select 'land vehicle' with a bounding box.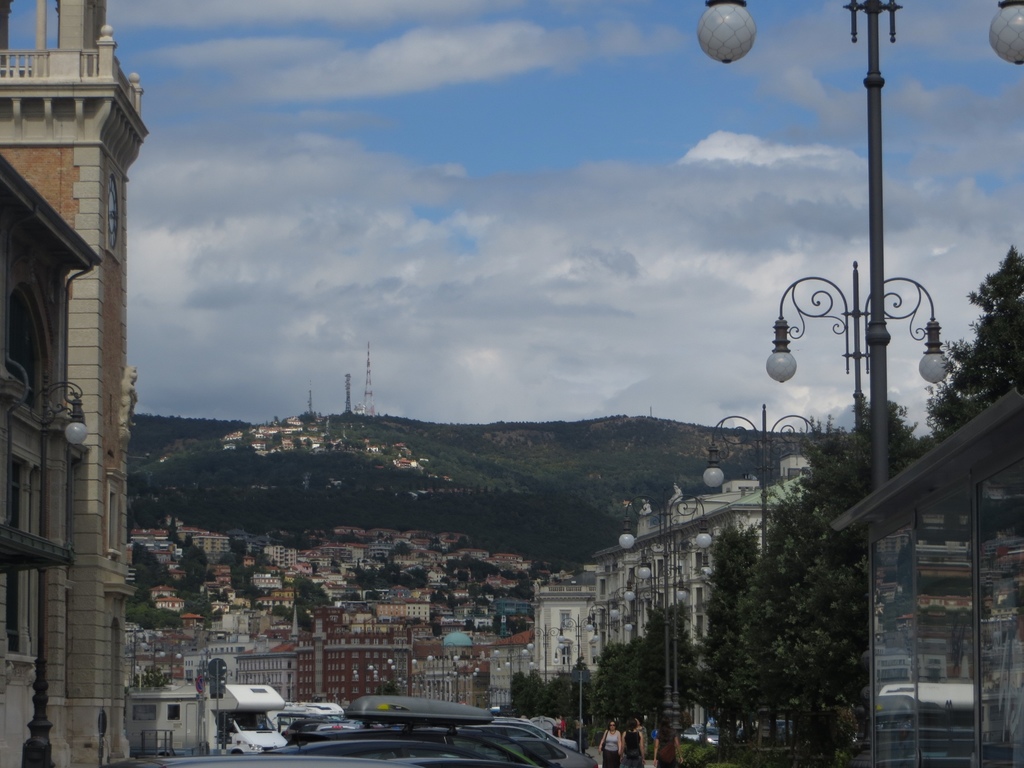
x1=271, y1=700, x2=348, y2=734.
